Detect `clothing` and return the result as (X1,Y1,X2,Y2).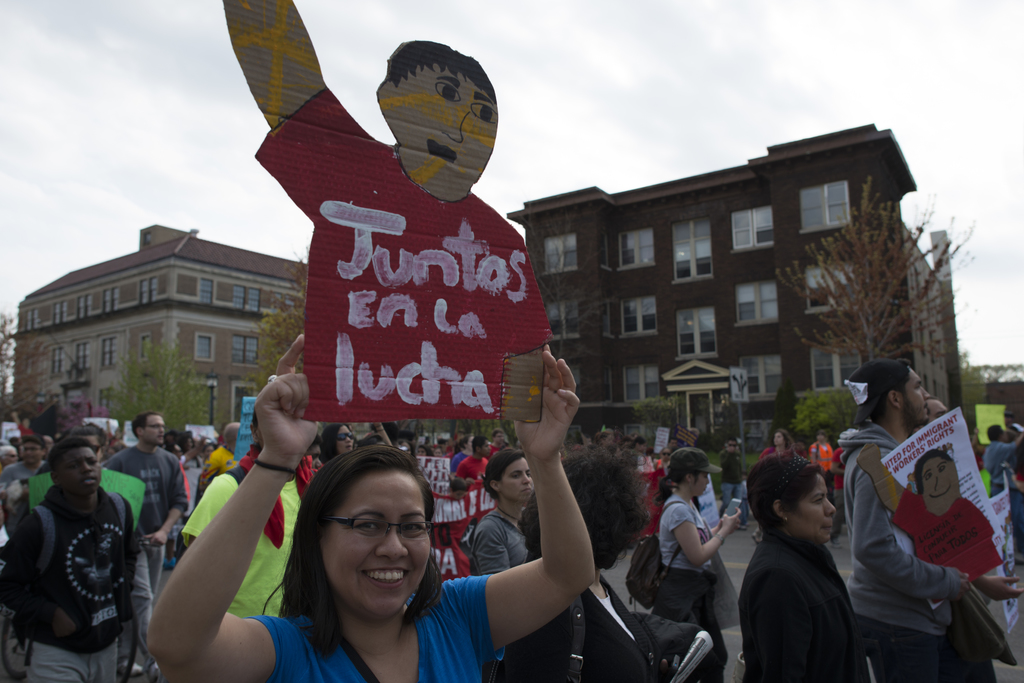
(465,507,531,577).
